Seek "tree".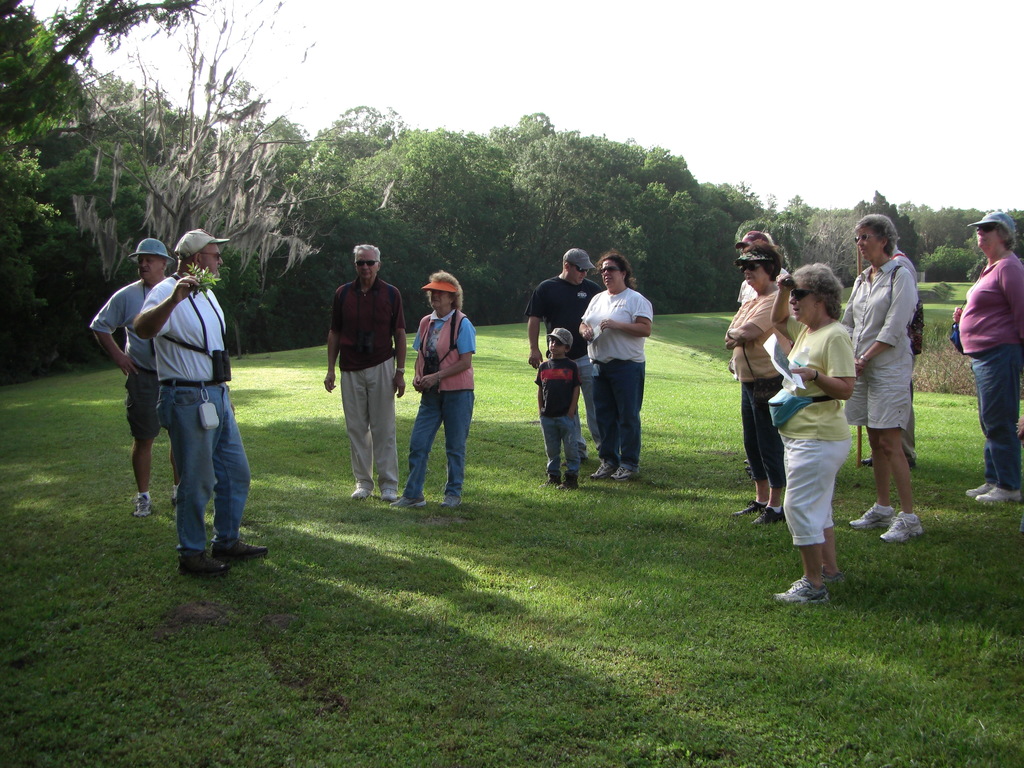
345, 131, 510, 268.
